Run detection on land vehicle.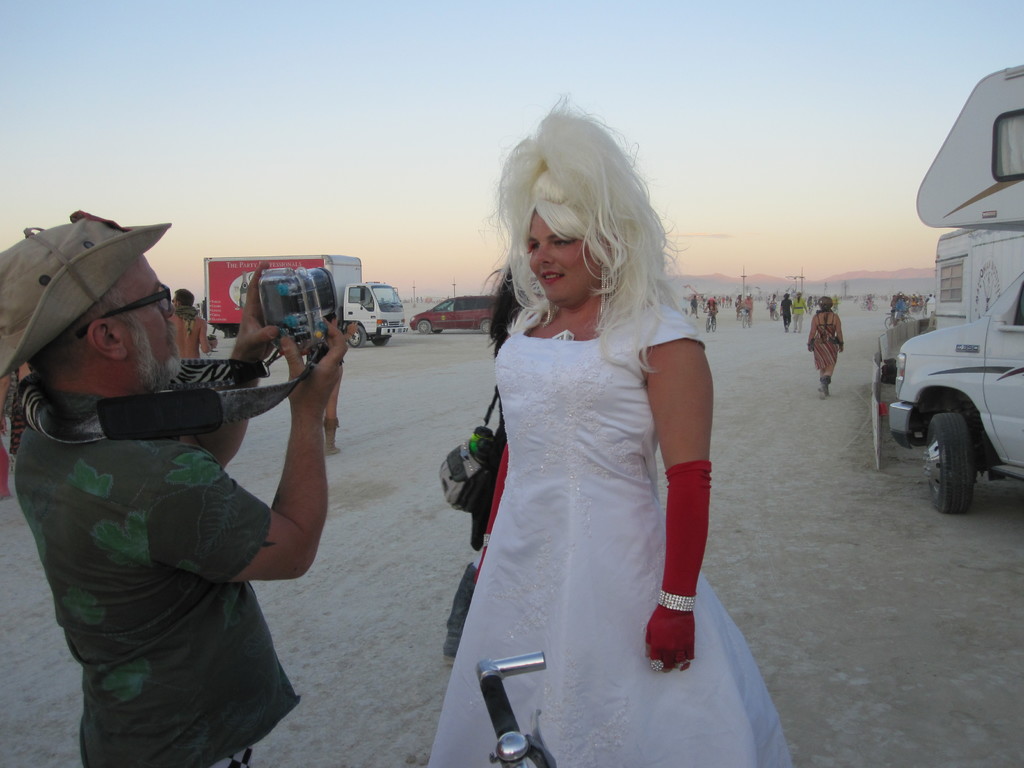
Result: locate(864, 302, 873, 306).
